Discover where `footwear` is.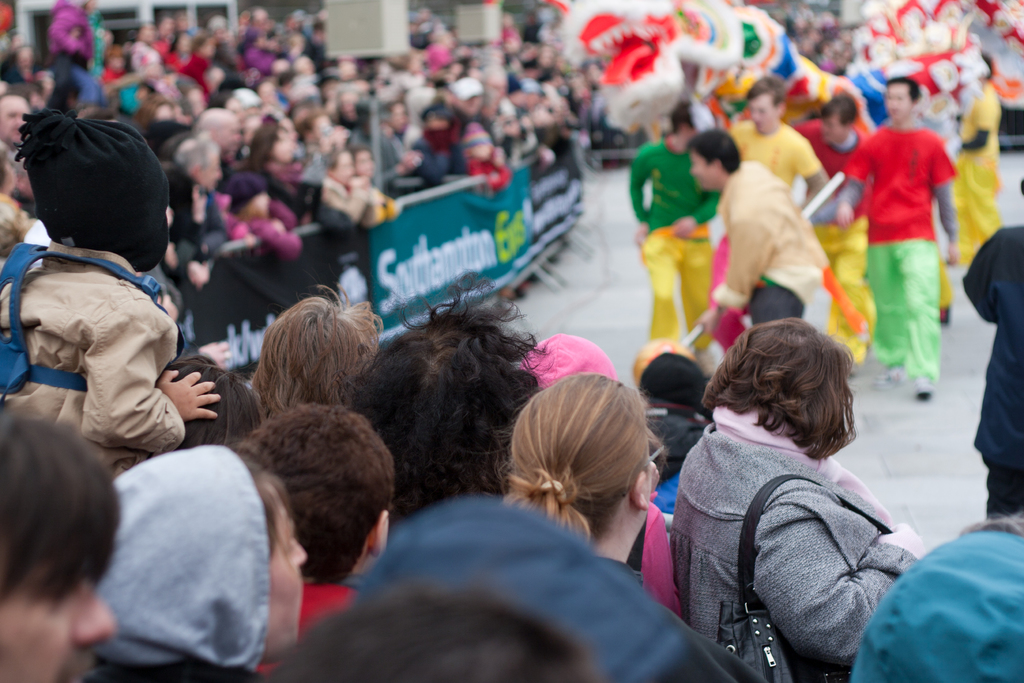
Discovered at BBox(694, 349, 713, 375).
